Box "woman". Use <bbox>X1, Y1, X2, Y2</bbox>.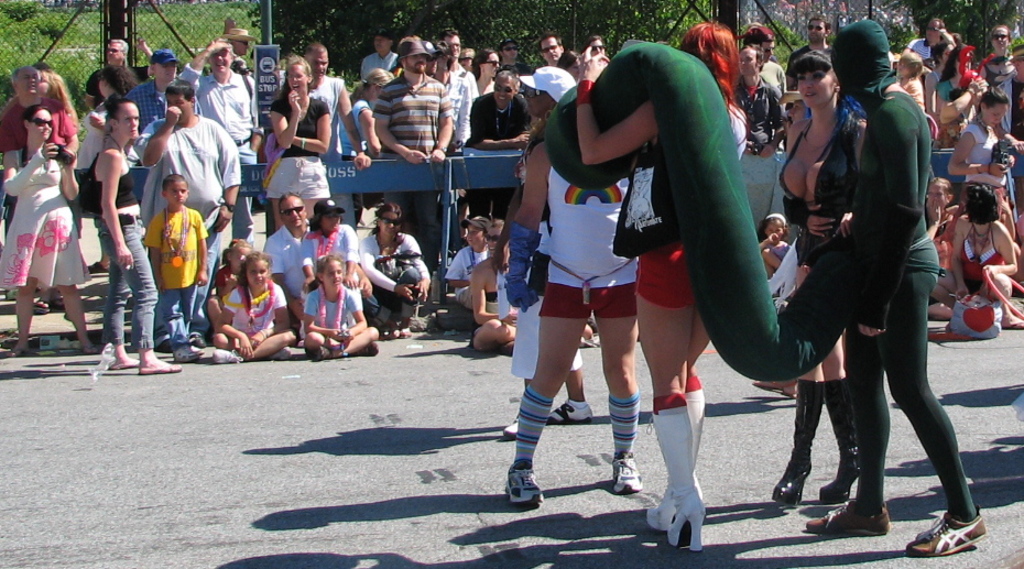
<bbox>260, 54, 330, 247</bbox>.
